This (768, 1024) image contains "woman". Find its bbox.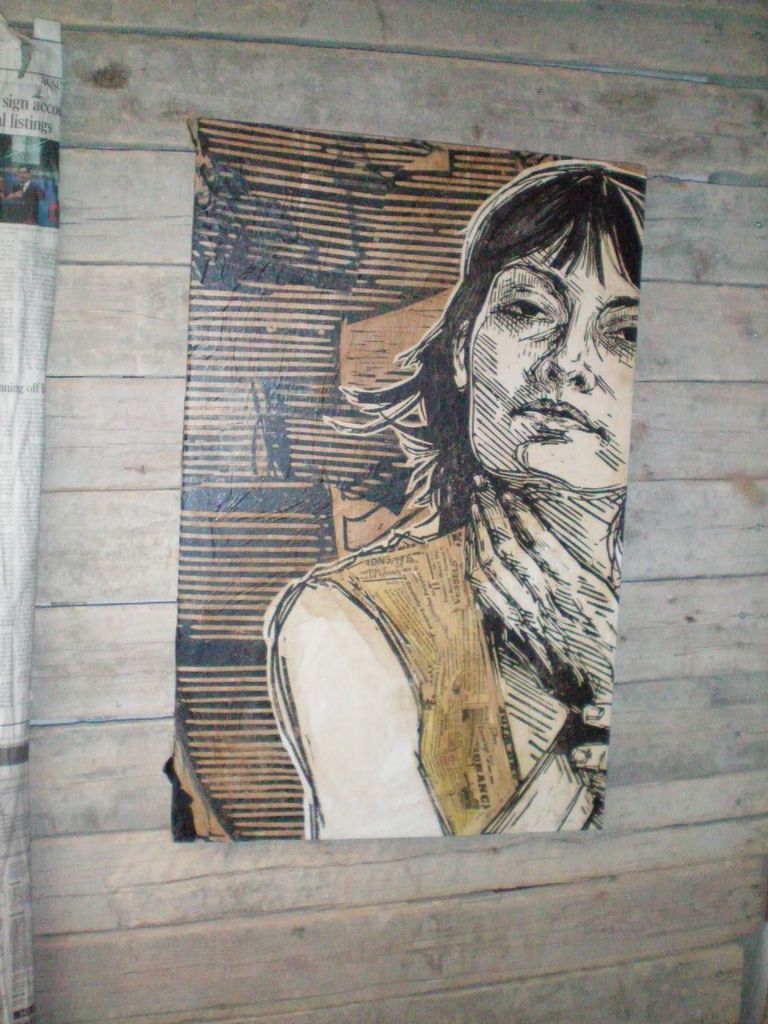
[271,156,624,820].
